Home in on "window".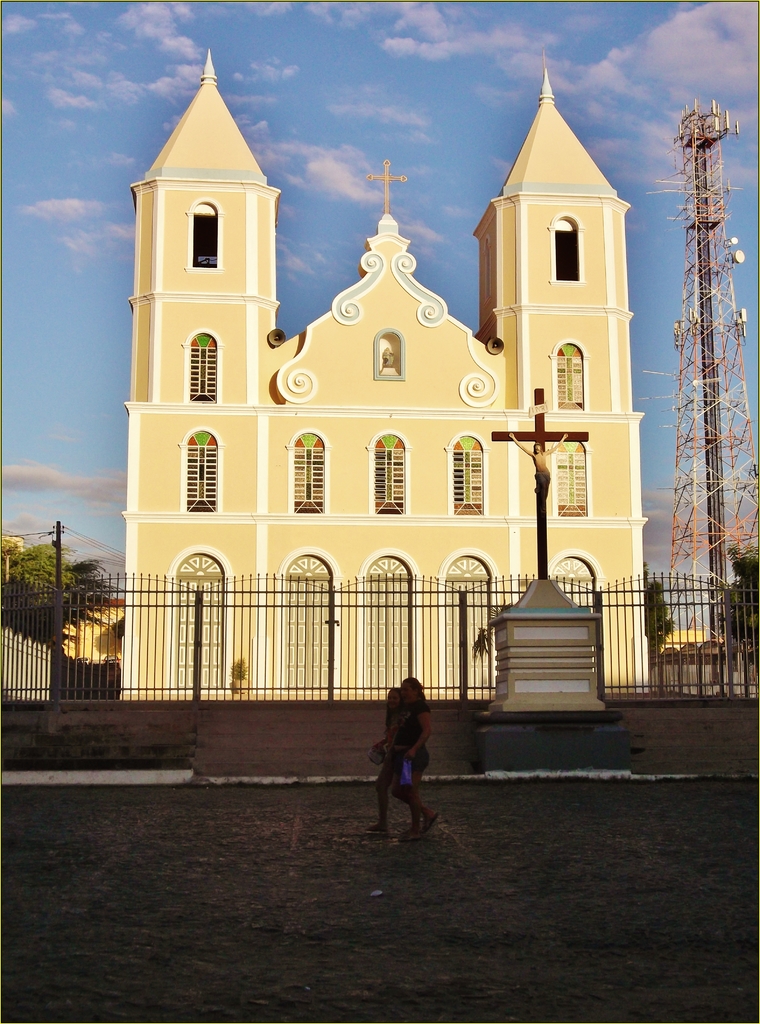
Homed in at {"x1": 549, "y1": 338, "x2": 589, "y2": 413}.
